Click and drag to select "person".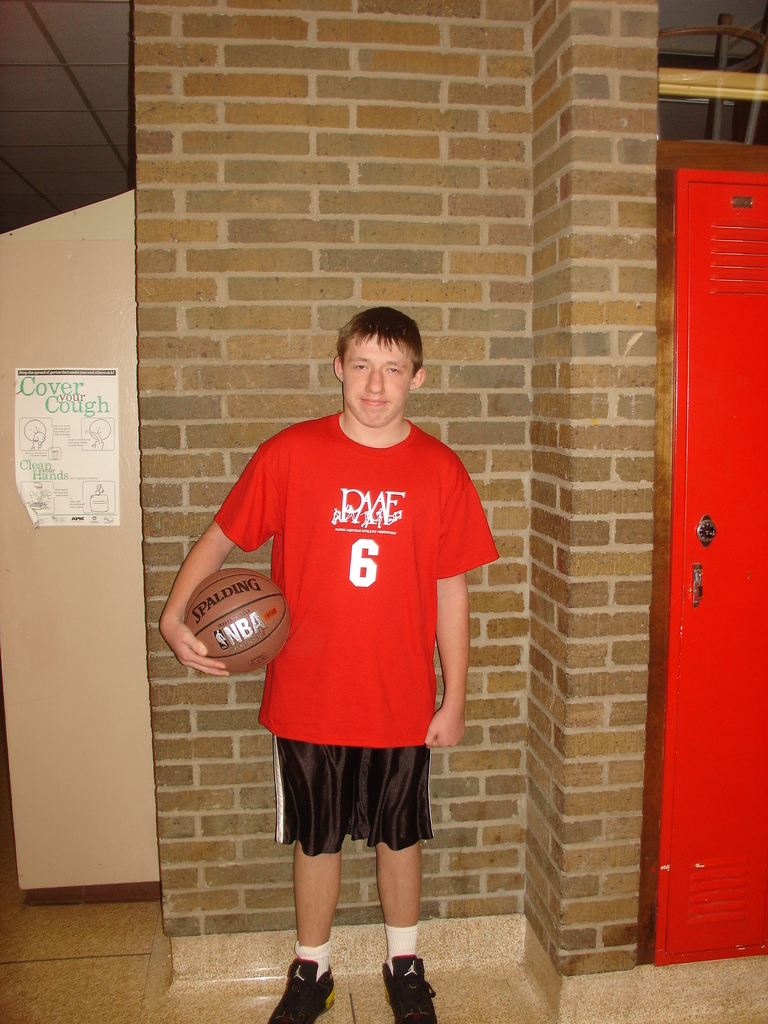
Selection: <region>179, 305, 499, 1015</region>.
